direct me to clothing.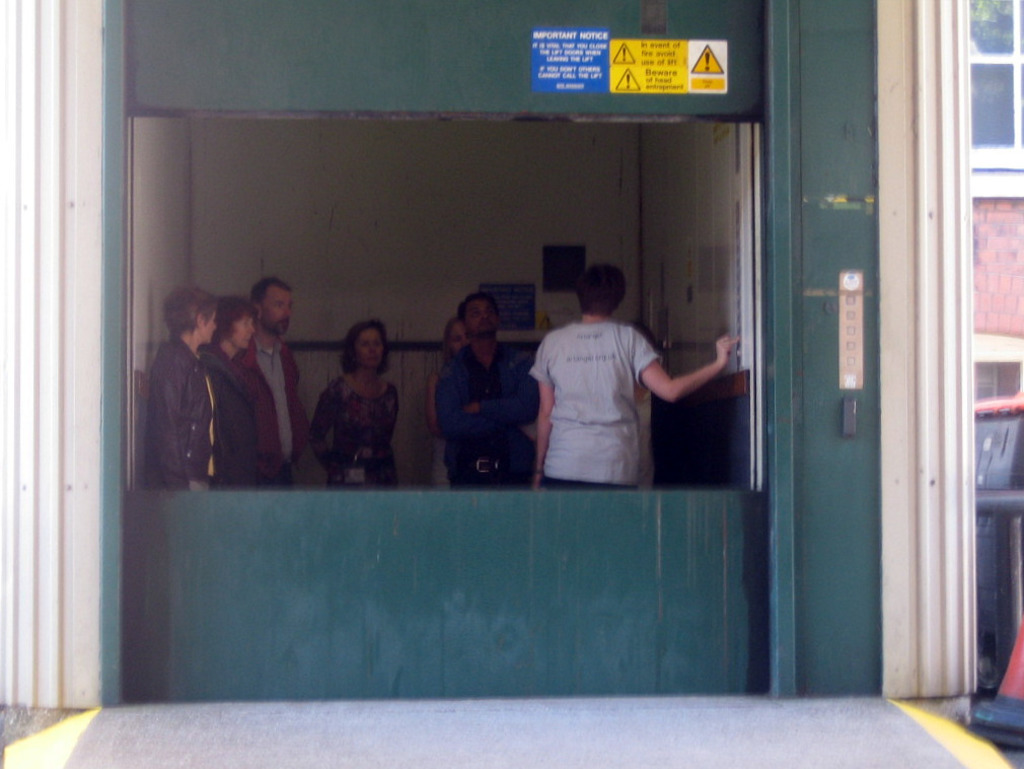
Direction: region(198, 345, 255, 492).
